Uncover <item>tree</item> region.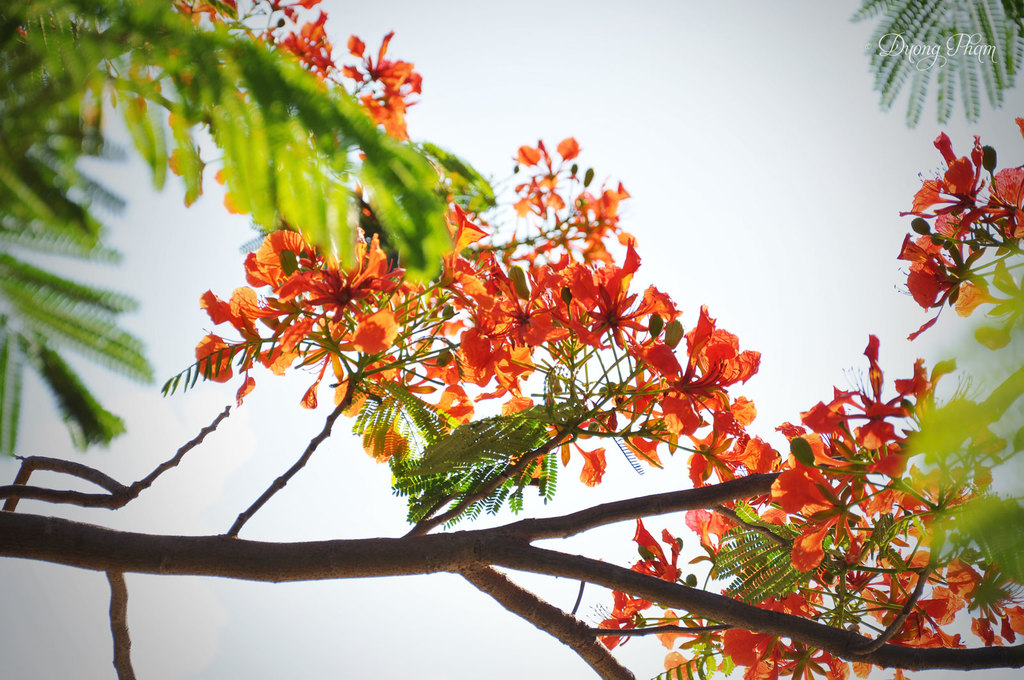
Uncovered: crop(0, 0, 1023, 679).
